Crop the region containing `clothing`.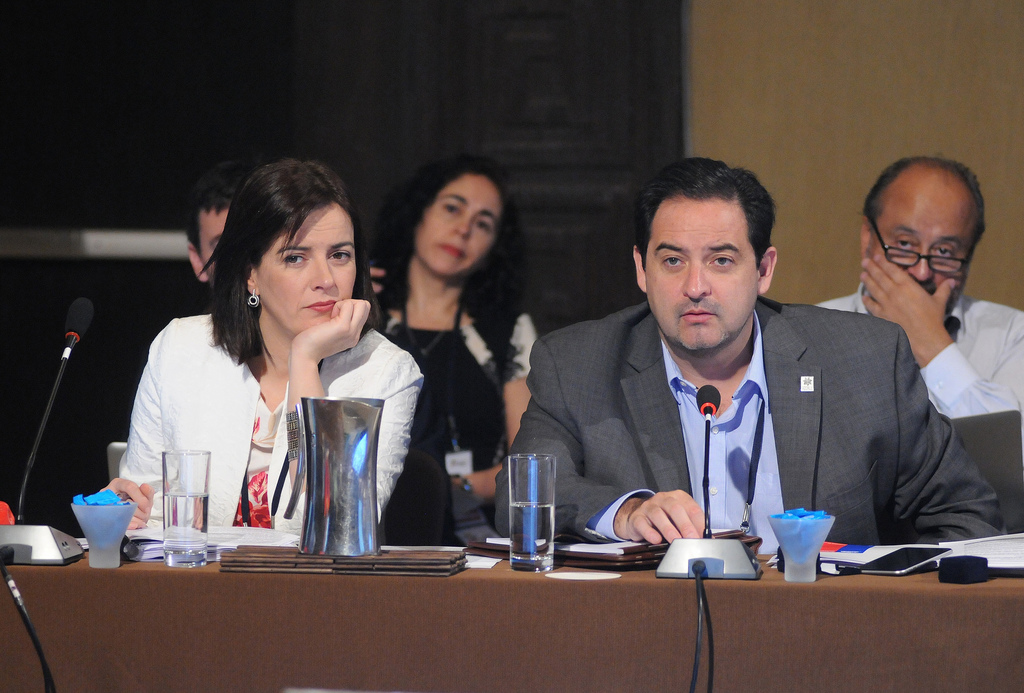
Crop region: 111/309/425/546.
